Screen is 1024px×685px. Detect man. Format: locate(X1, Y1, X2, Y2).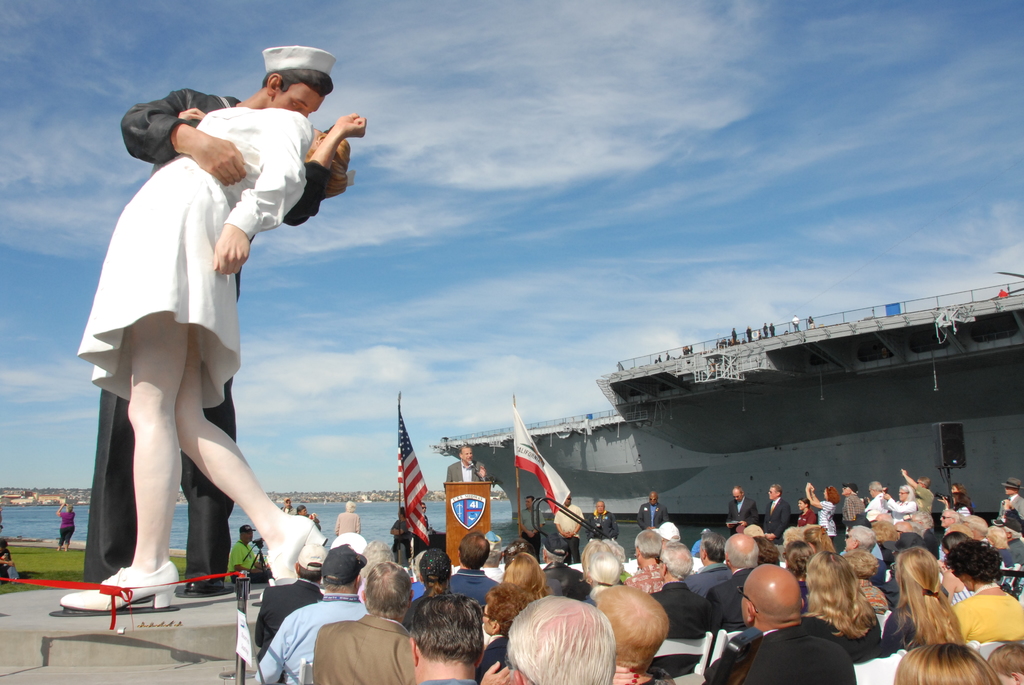
locate(700, 562, 854, 684).
